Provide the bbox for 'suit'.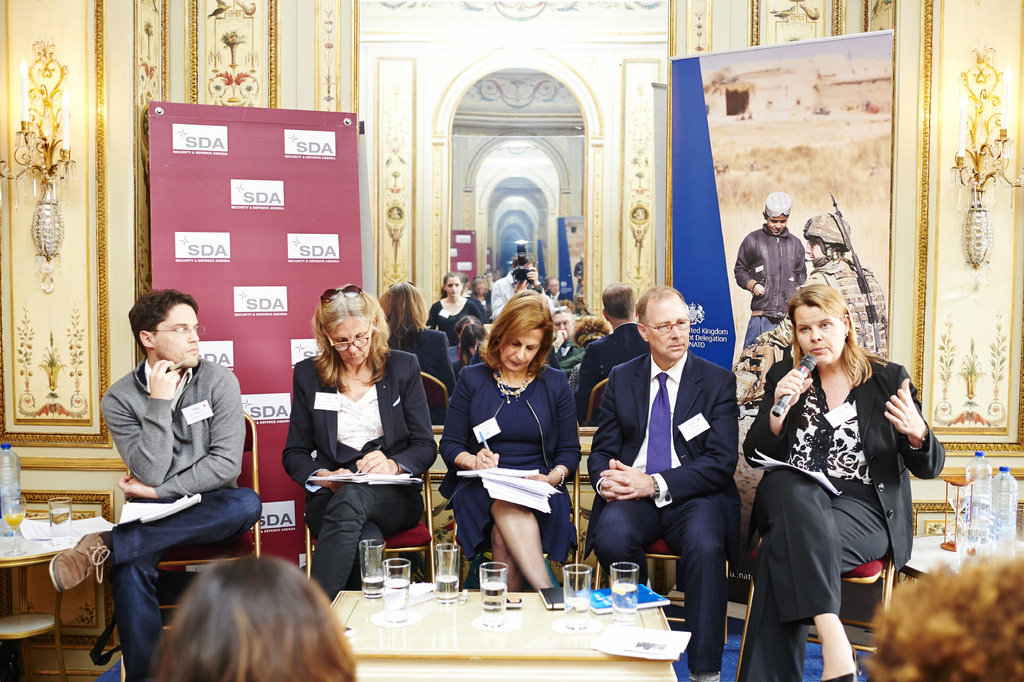
bbox=(437, 361, 583, 561).
